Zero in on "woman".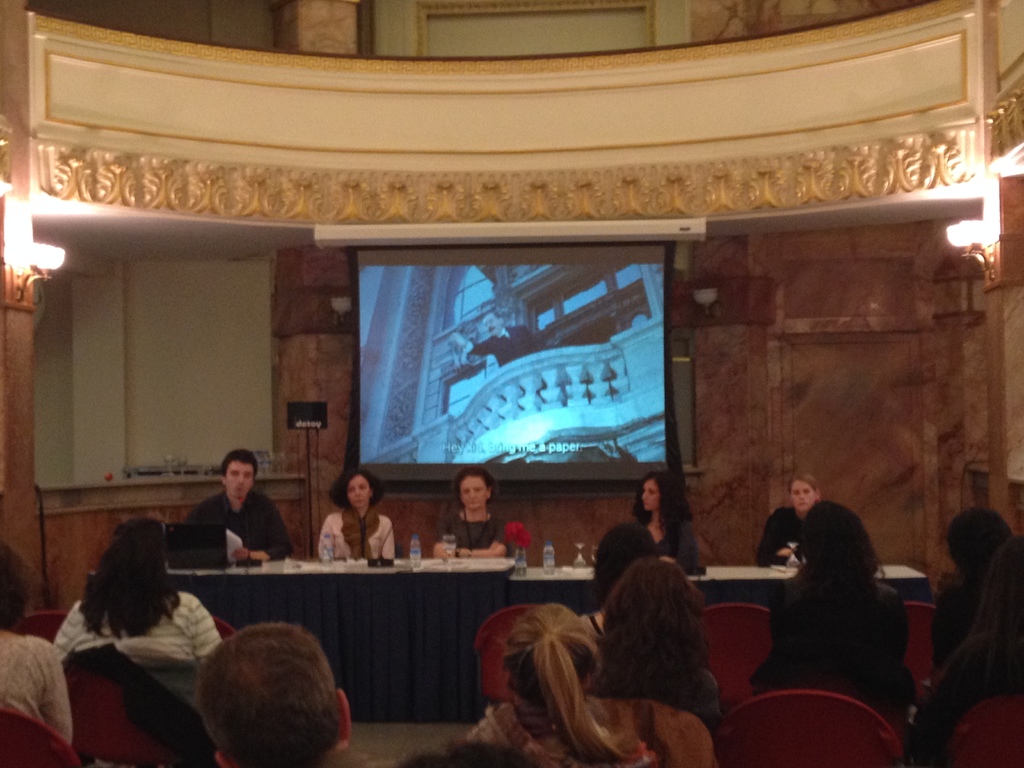
Zeroed in: left=38, top=516, right=234, bottom=702.
